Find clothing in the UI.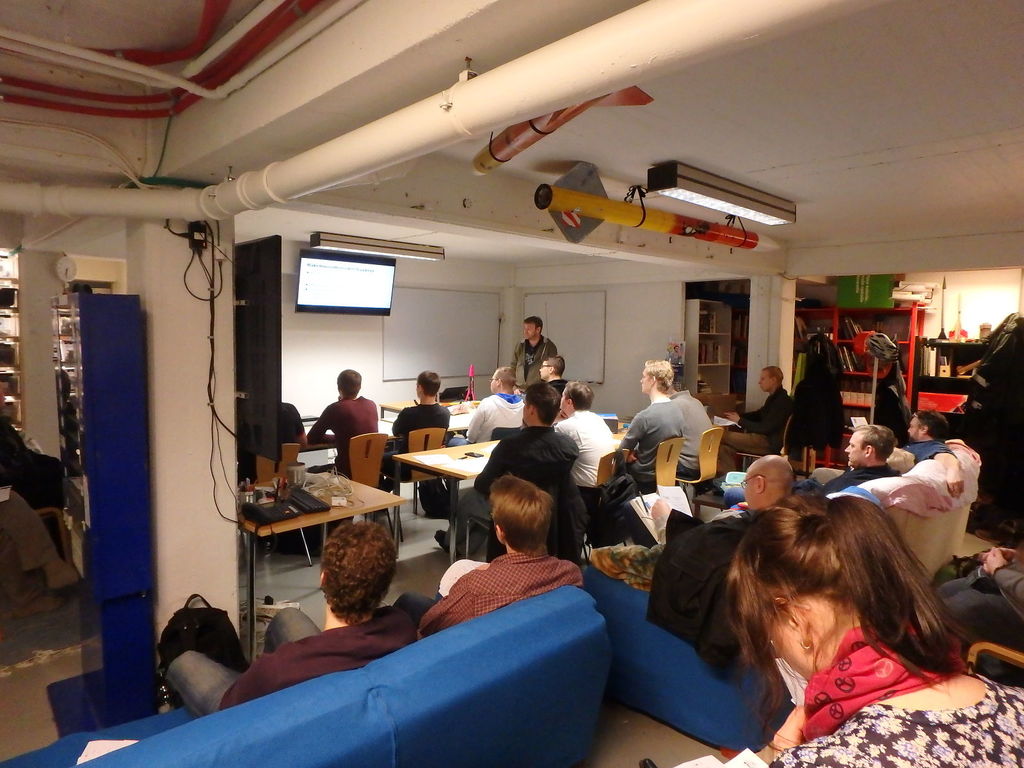
UI element at 742 388 794 445.
